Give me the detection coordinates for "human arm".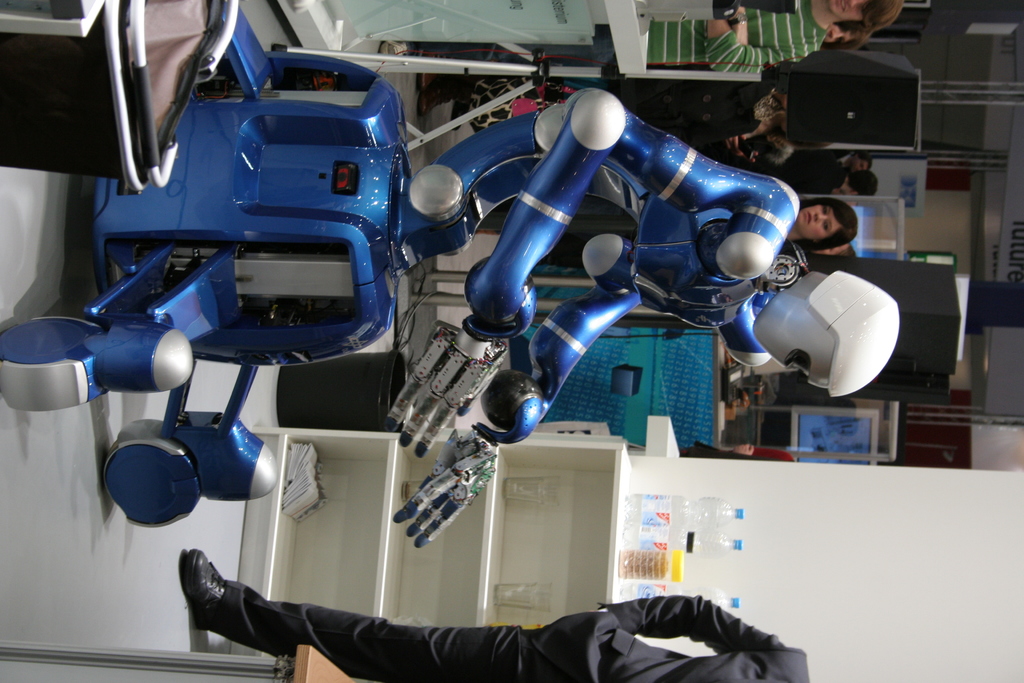
[x1=731, y1=443, x2=755, y2=459].
